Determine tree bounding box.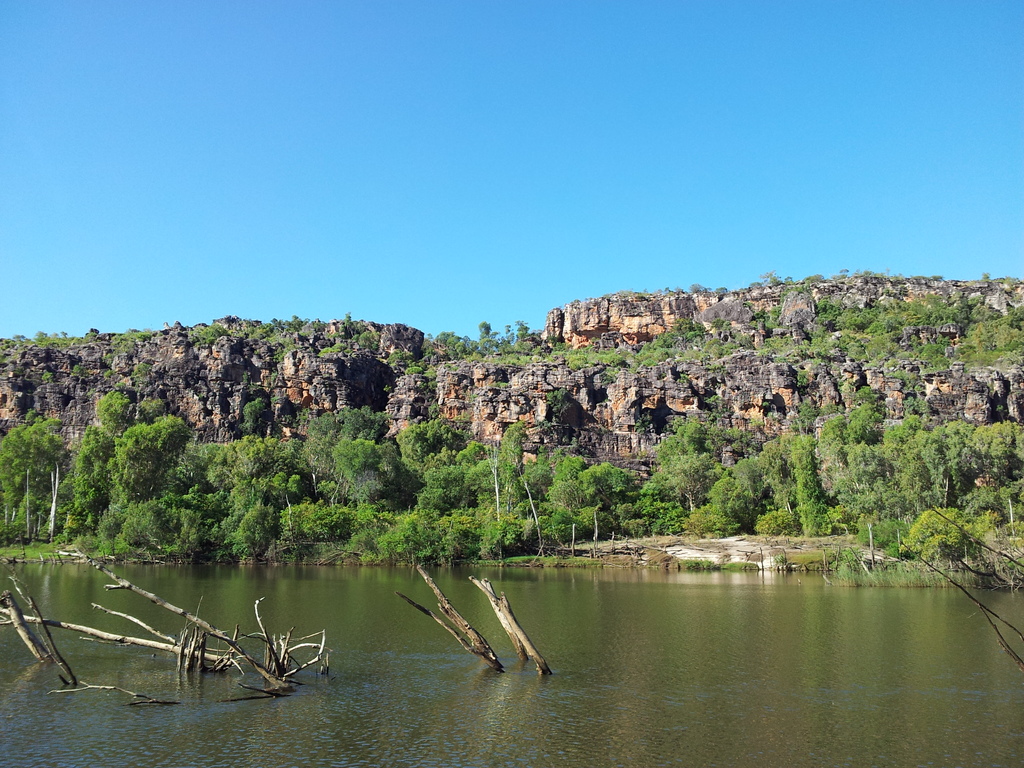
Determined: detection(630, 465, 682, 524).
